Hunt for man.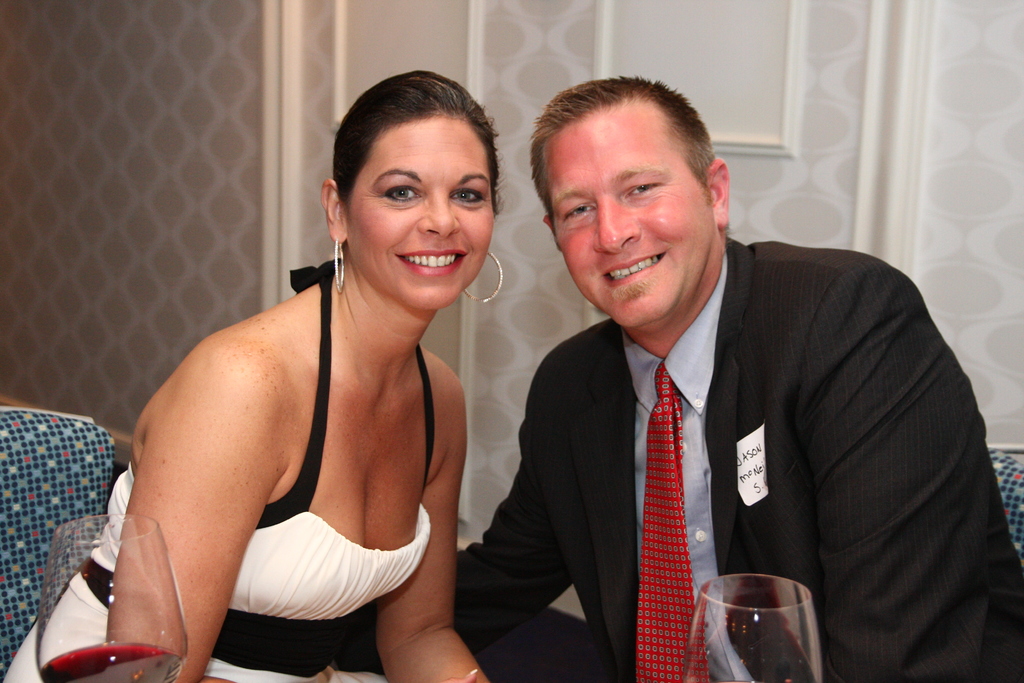
Hunted down at select_region(450, 76, 1023, 682).
